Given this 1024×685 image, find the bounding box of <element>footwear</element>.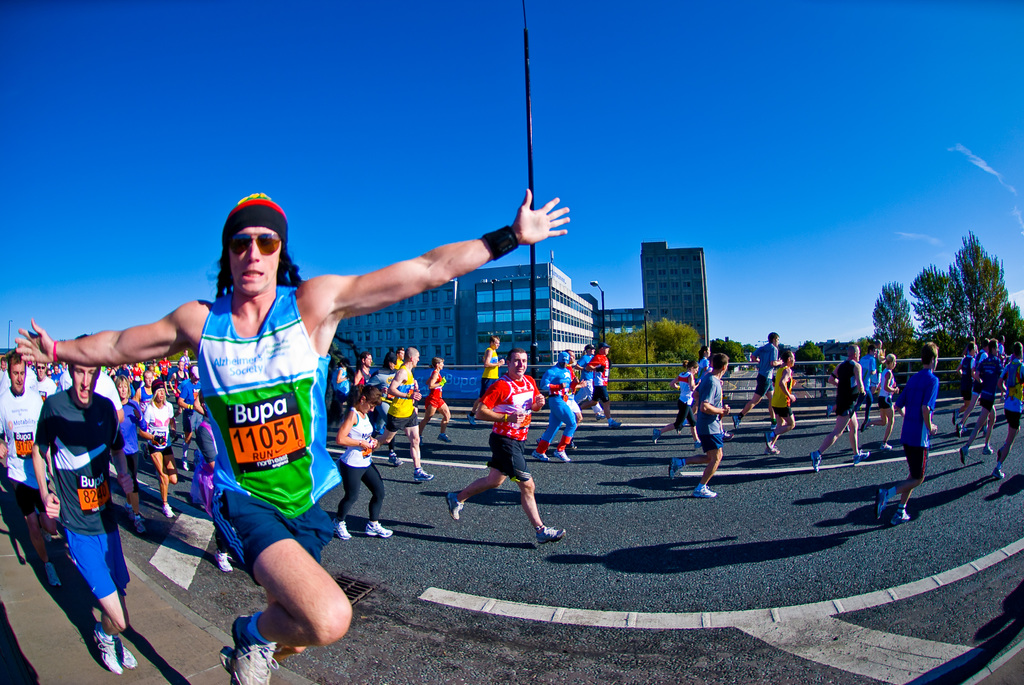
bbox=(554, 448, 570, 463).
